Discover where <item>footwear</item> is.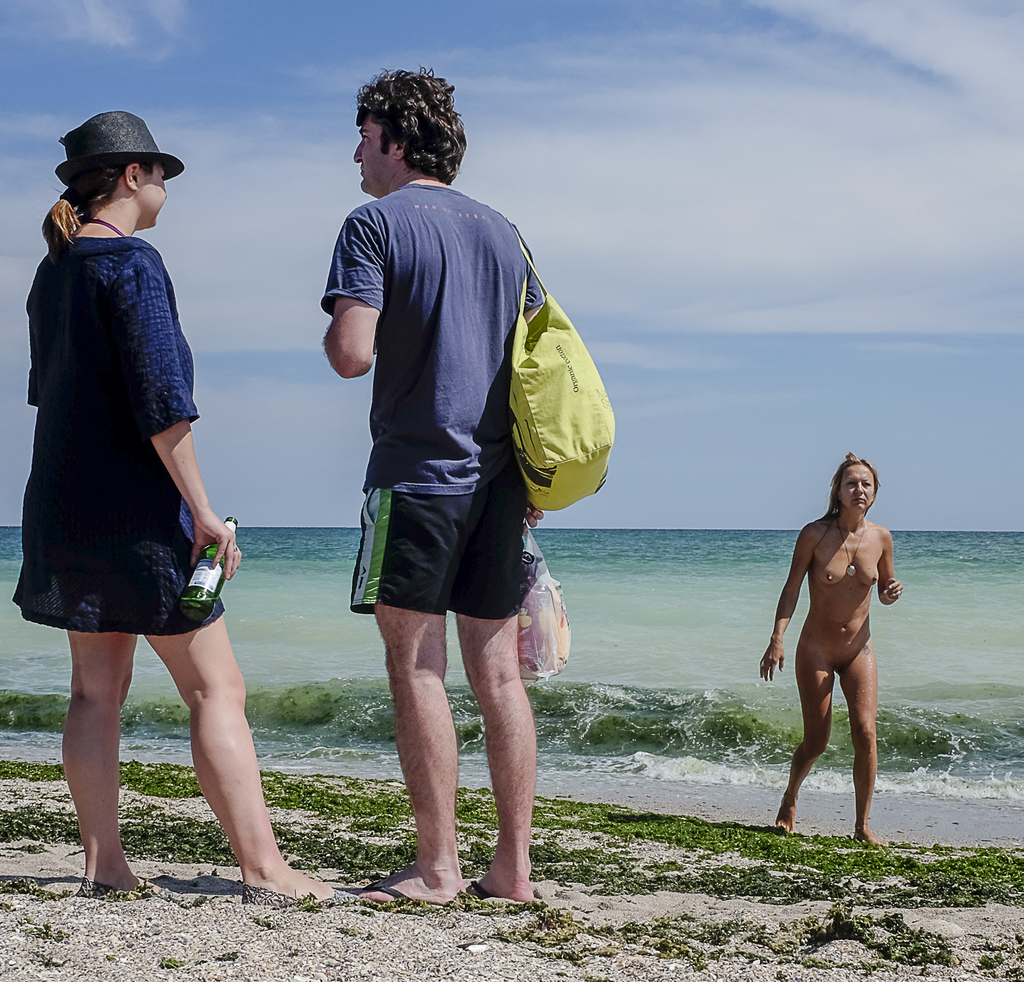
Discovered at {"left": 76, "top": 876, "right": 189, "bottom": 896}.
